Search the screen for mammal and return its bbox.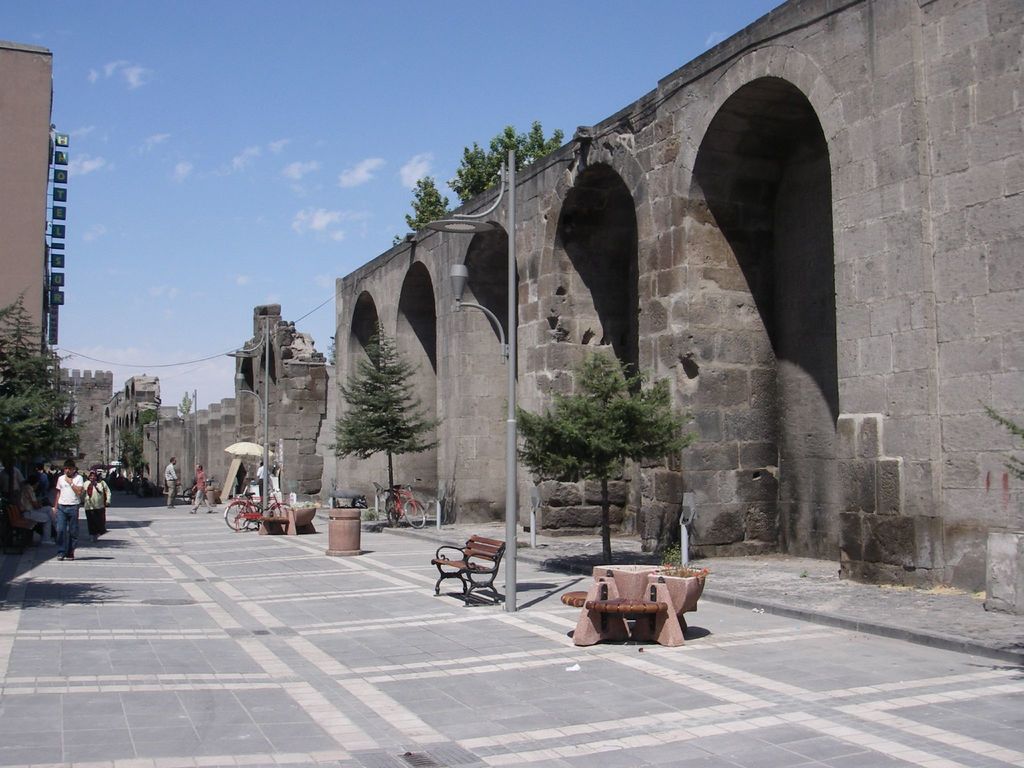
Found: box(0, 452, 20, 506).
